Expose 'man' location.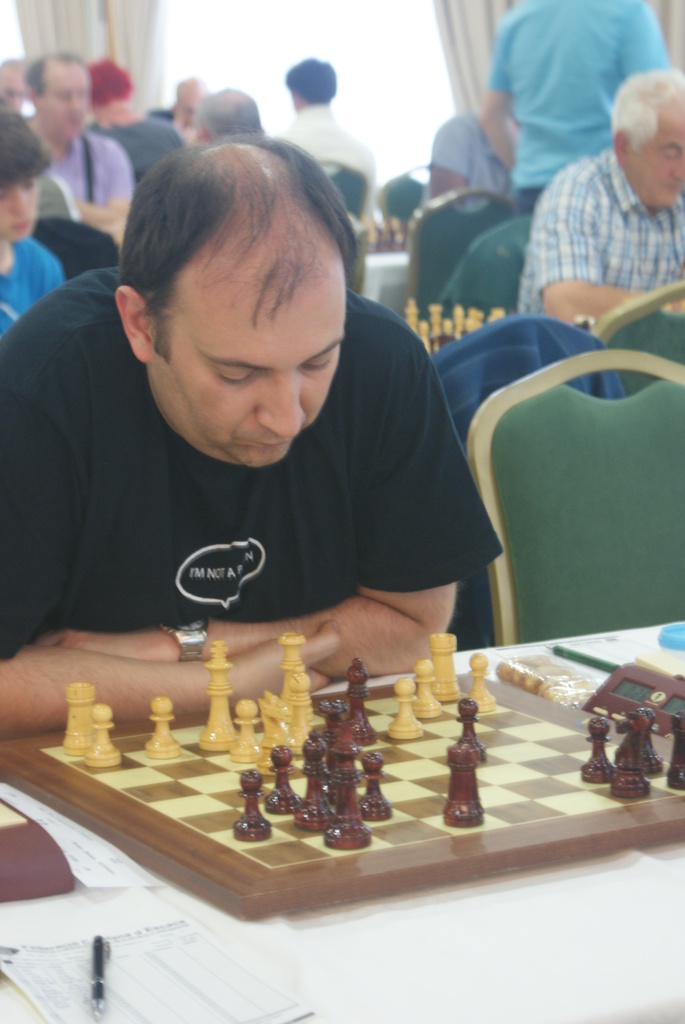
Exposed at (left=0, top=46, right=136, bottom=244).
